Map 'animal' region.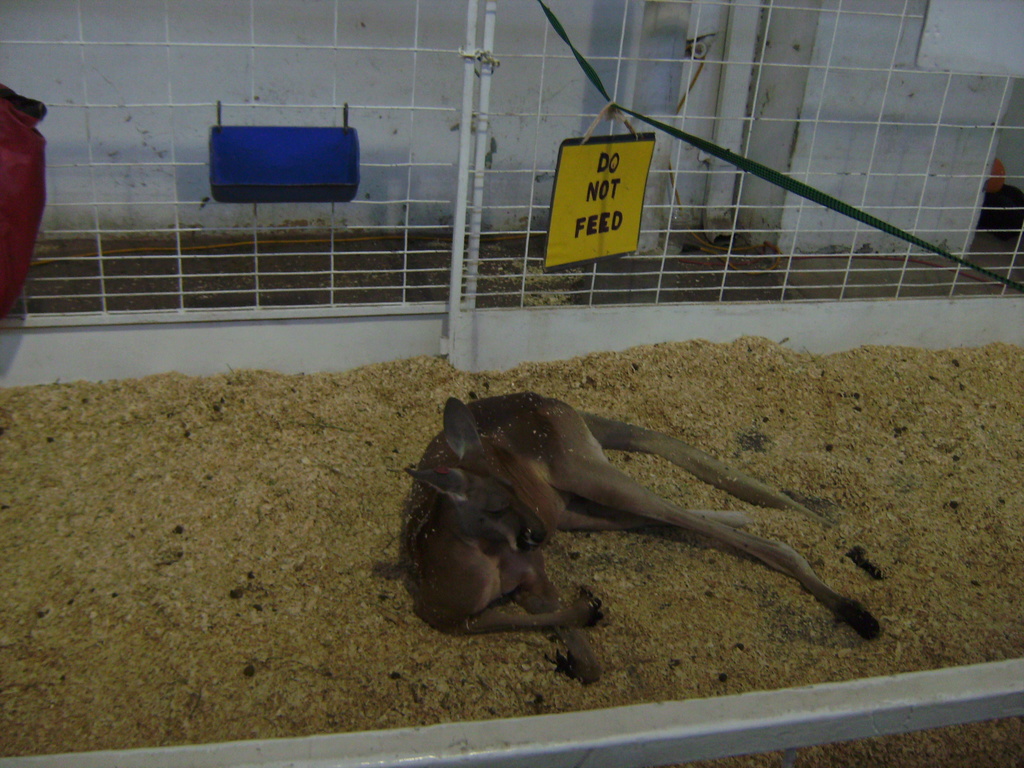
Mapped to <bbox>388, 392, 879, 686</bbox>.
